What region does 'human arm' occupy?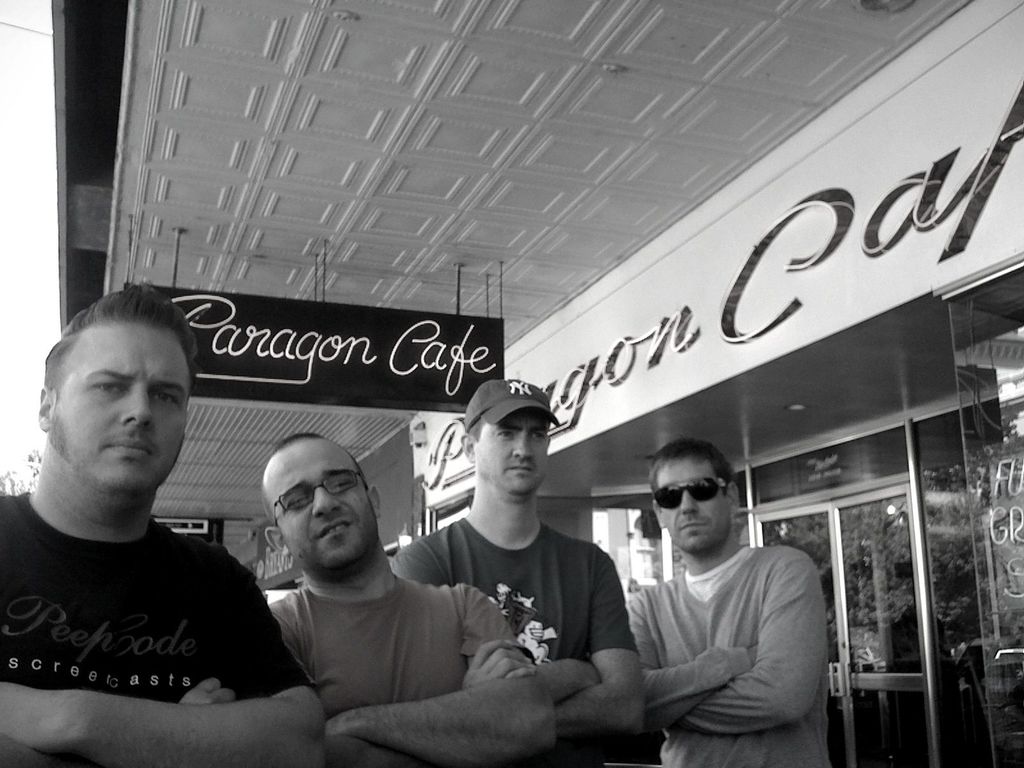
554,650,605,696.
